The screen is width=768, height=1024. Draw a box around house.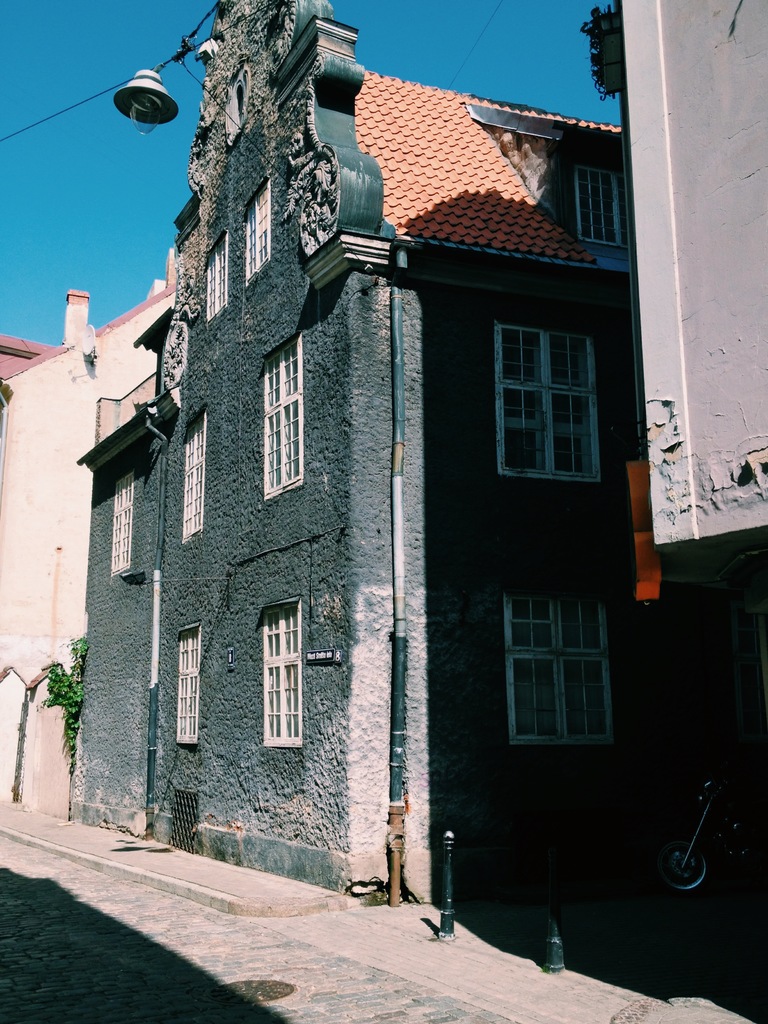
x1=641 y1=0 x2=767 y2=540.
